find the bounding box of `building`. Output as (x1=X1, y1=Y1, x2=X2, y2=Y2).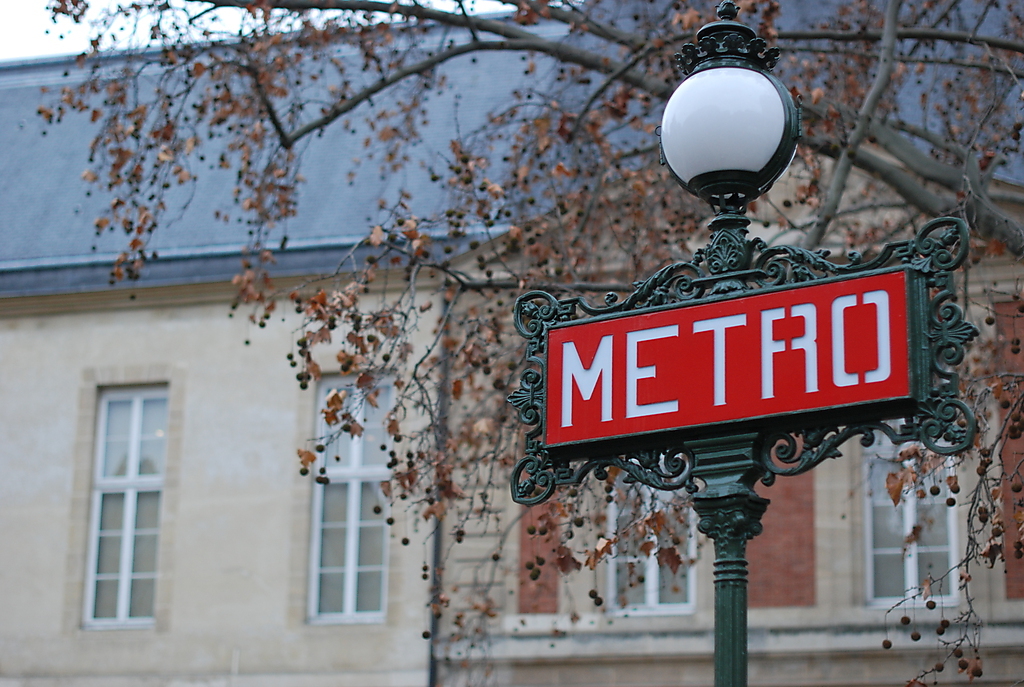
(x1=0, y1=0, x2=1023, y2=686).
